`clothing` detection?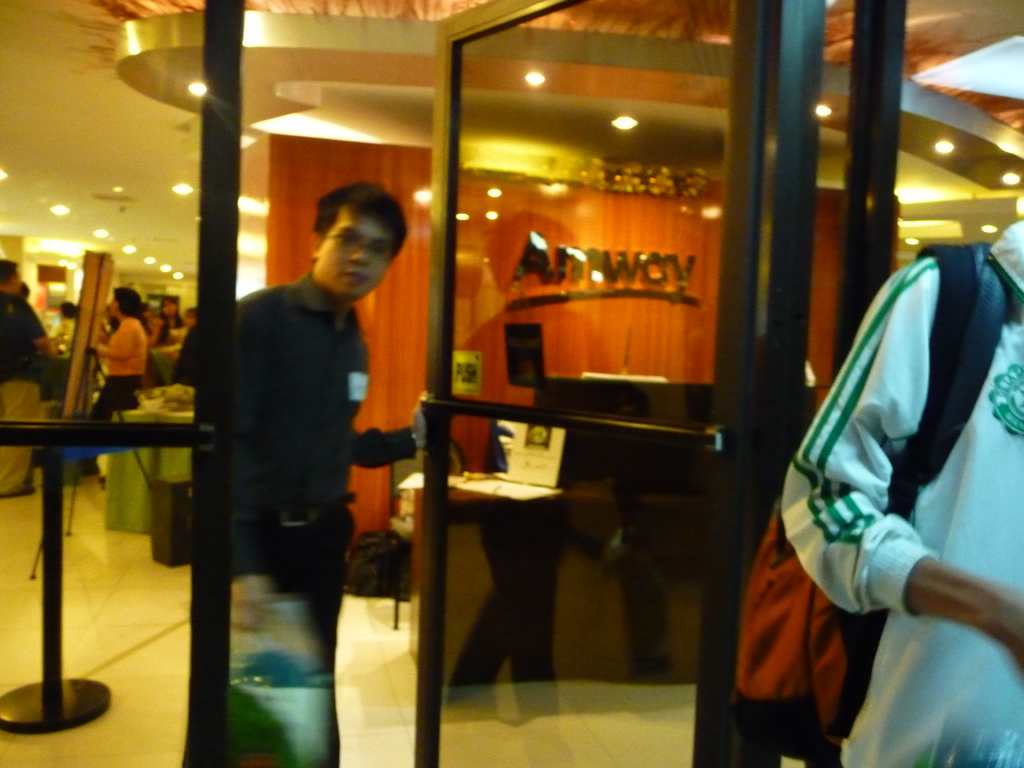
[220, 268, 419, 704]
